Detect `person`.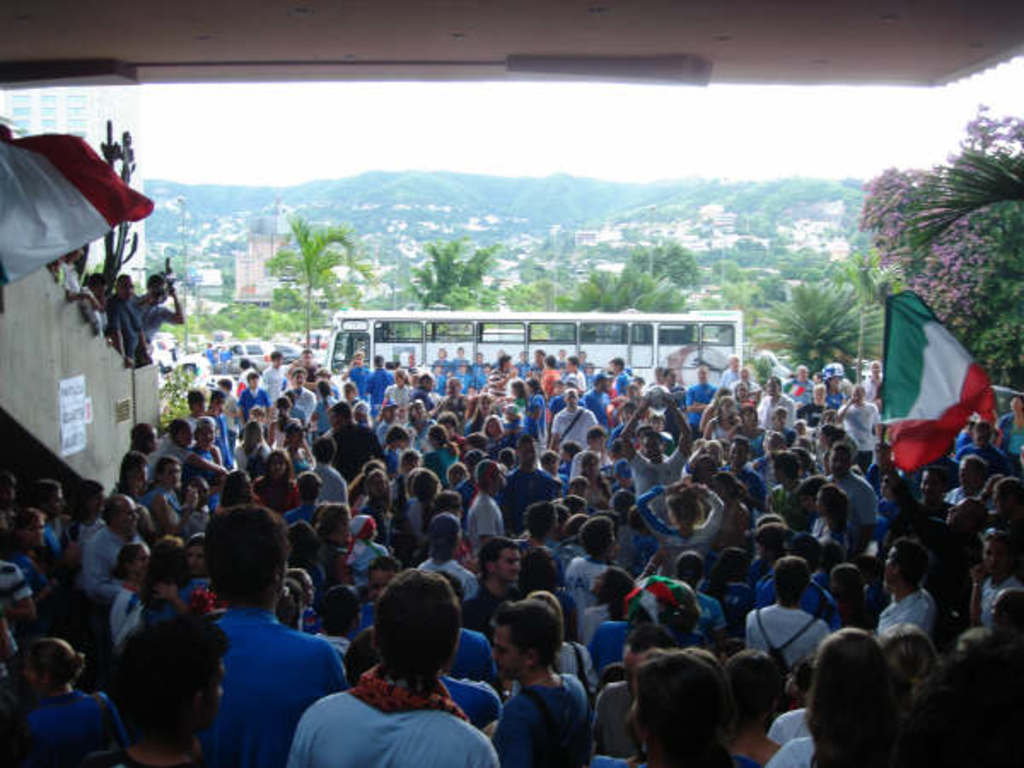
Detected at (left=819, top=555, right=881, bottom=626).
